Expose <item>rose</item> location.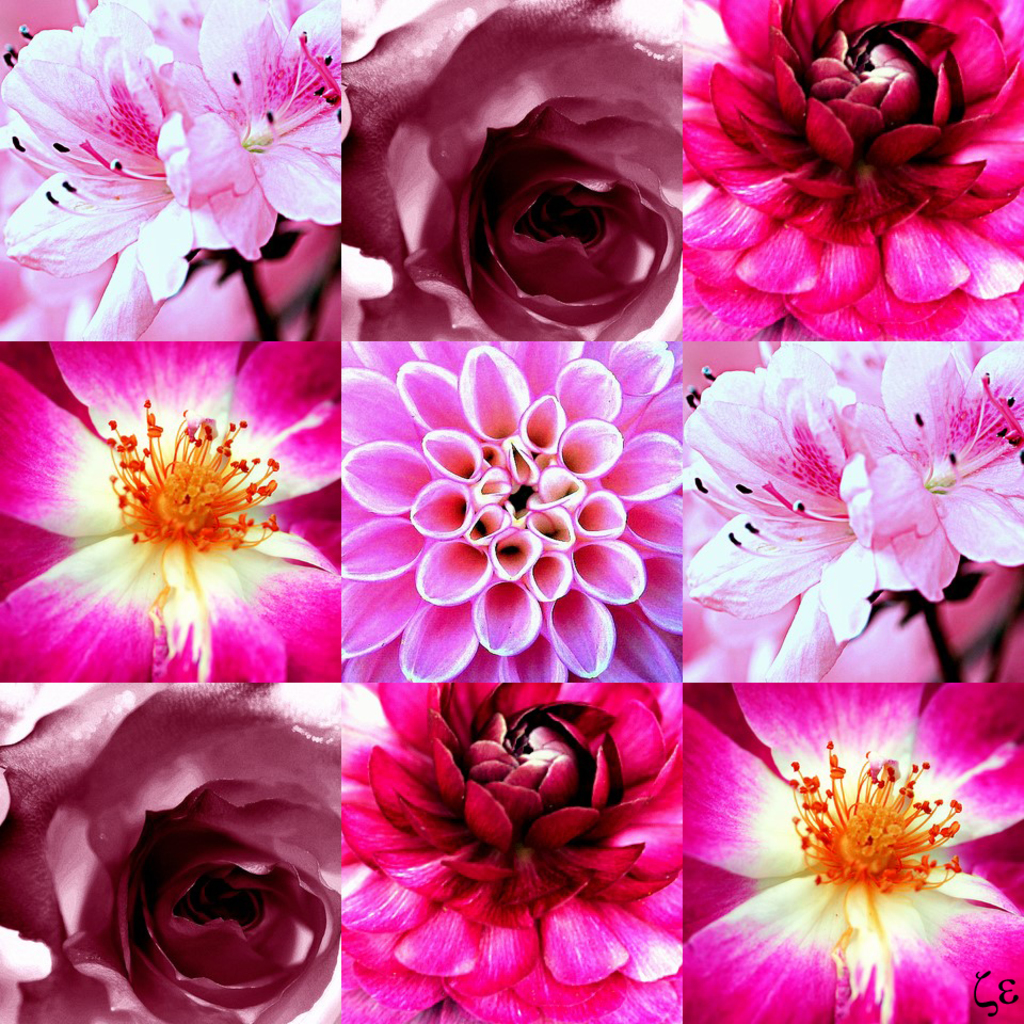
Exposed at x1=0, y1=683, x2=337, y2=1022.
